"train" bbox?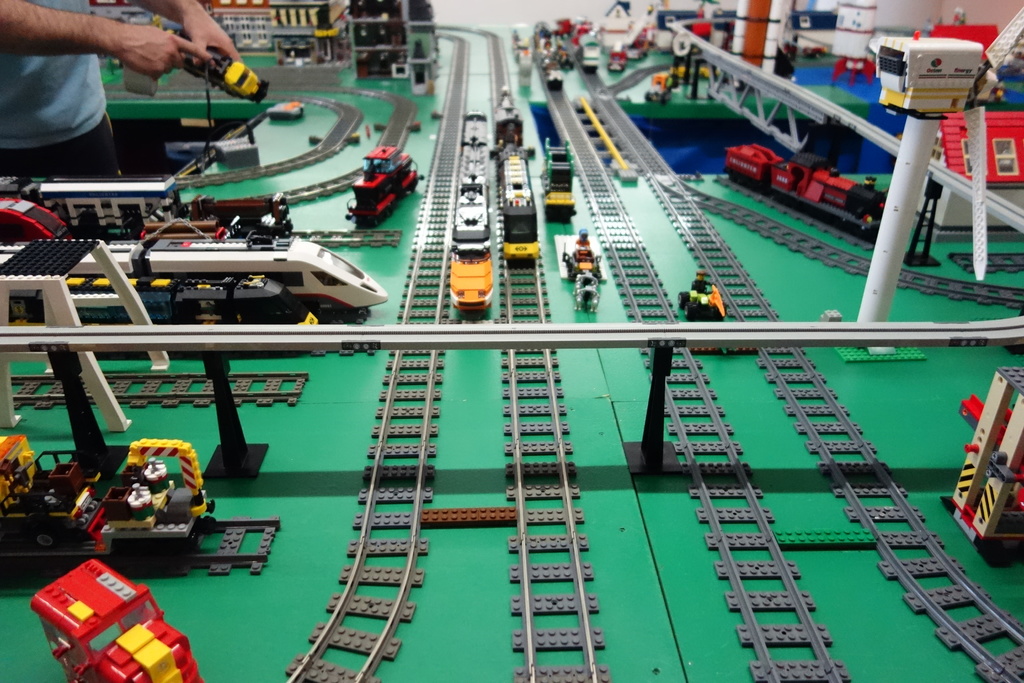
[724, 140, 888, 230]
